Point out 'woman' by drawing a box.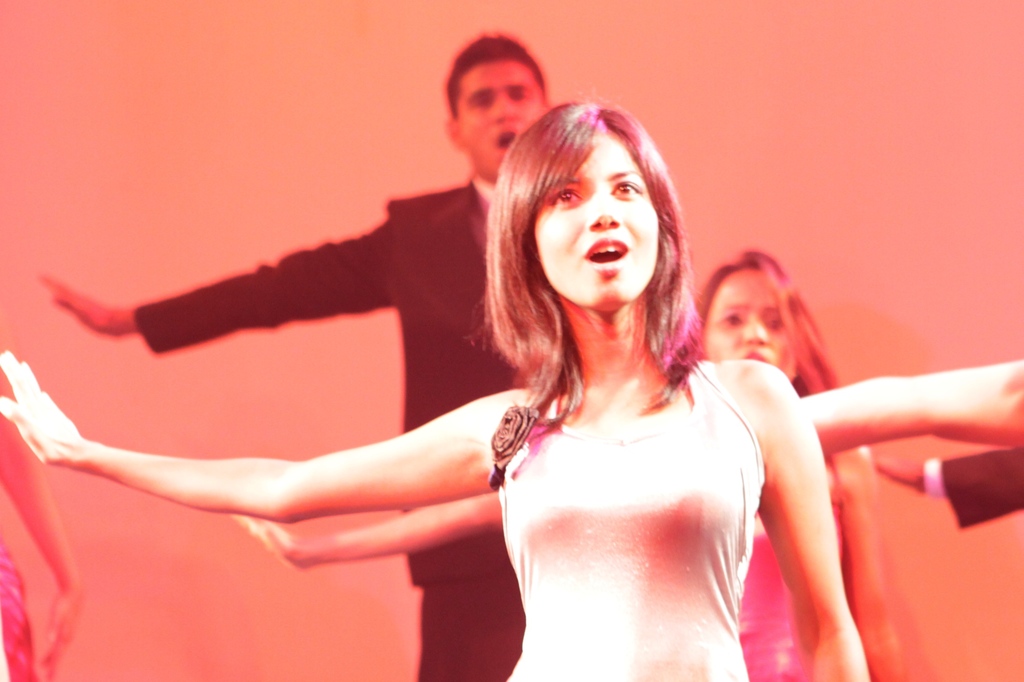
pyautogui.locateOnScreen(230, 245, 909, 681).
